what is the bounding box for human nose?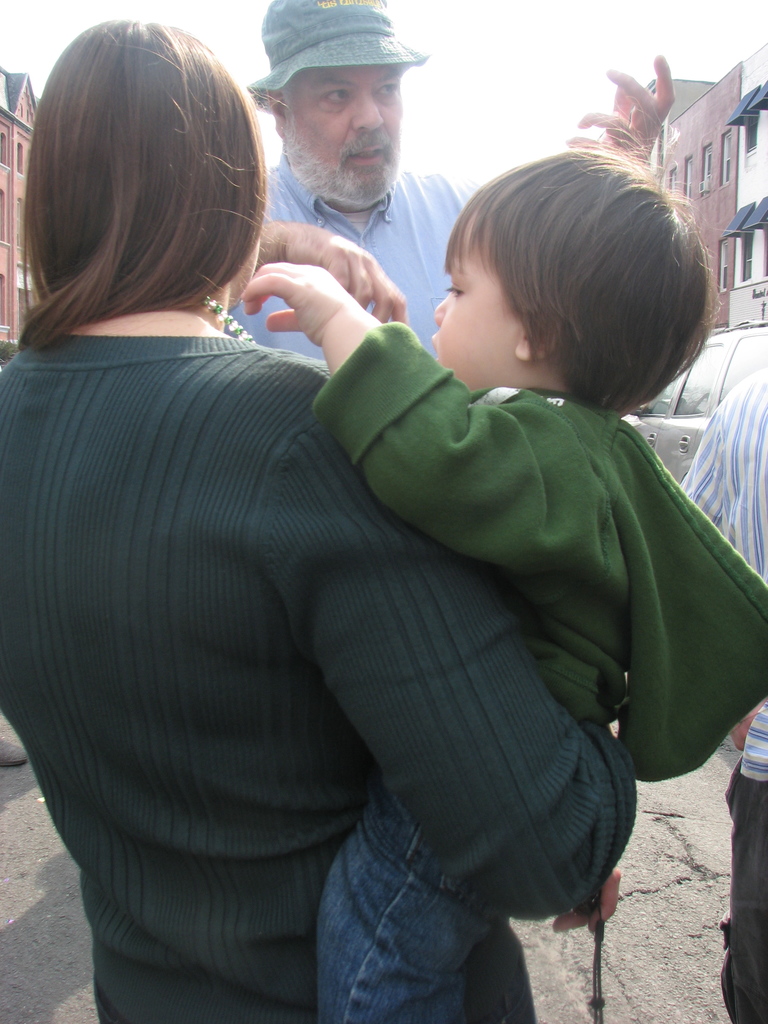
box=[433, 292, 449, 326].
